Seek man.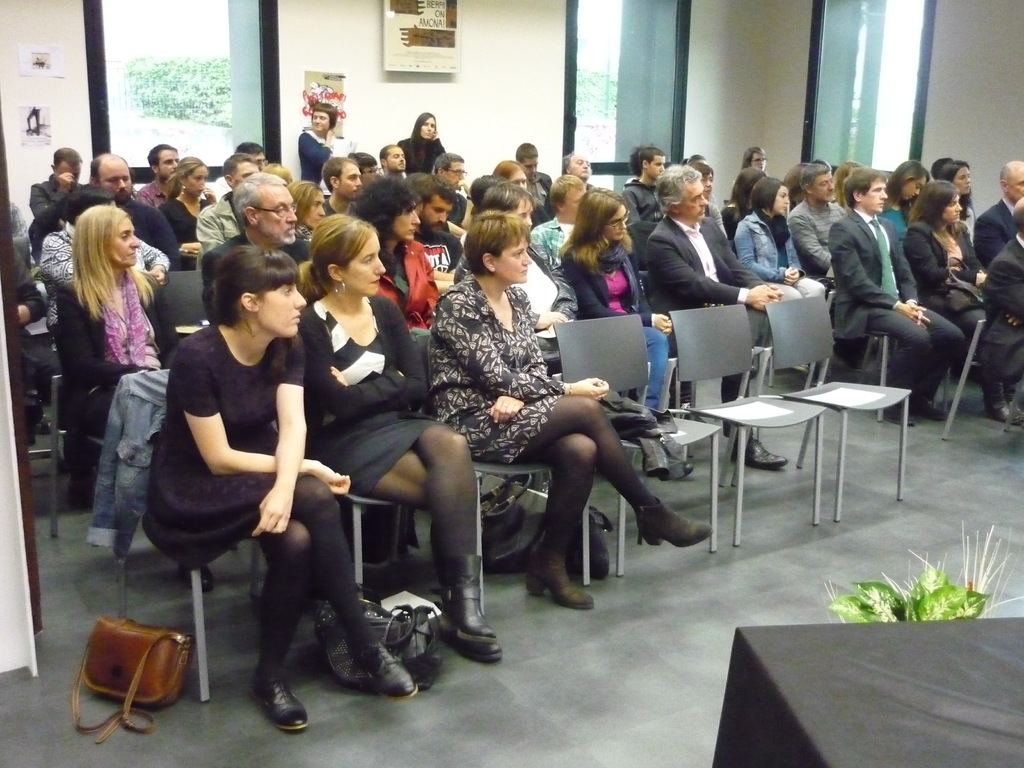
bbox(827, 172, 964, 431).
